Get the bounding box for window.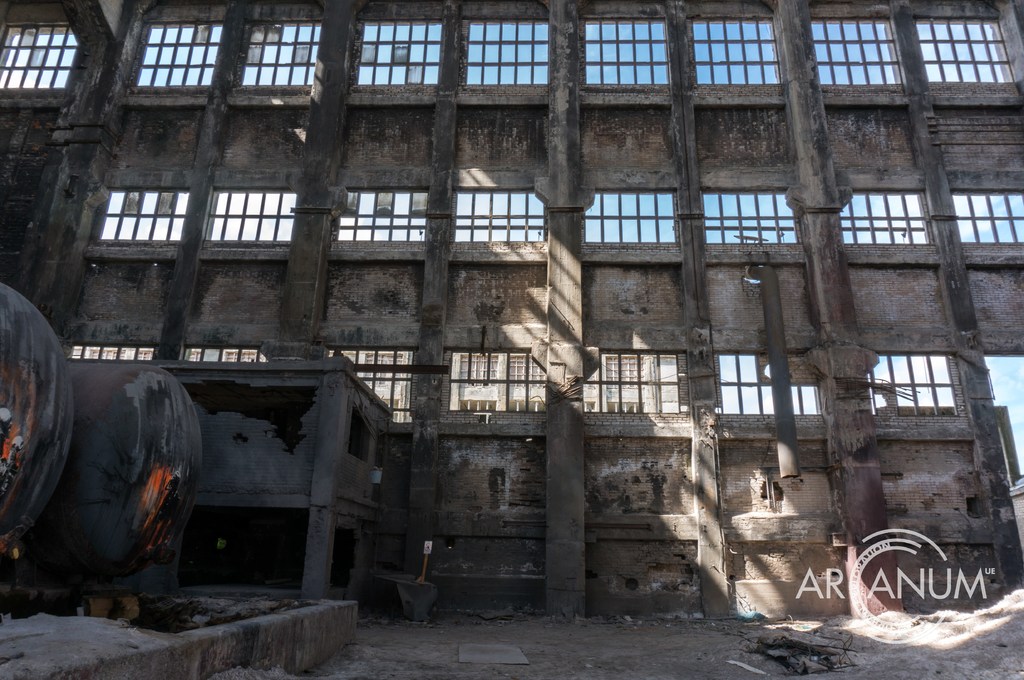
rect(582, 187, 676, 240).
